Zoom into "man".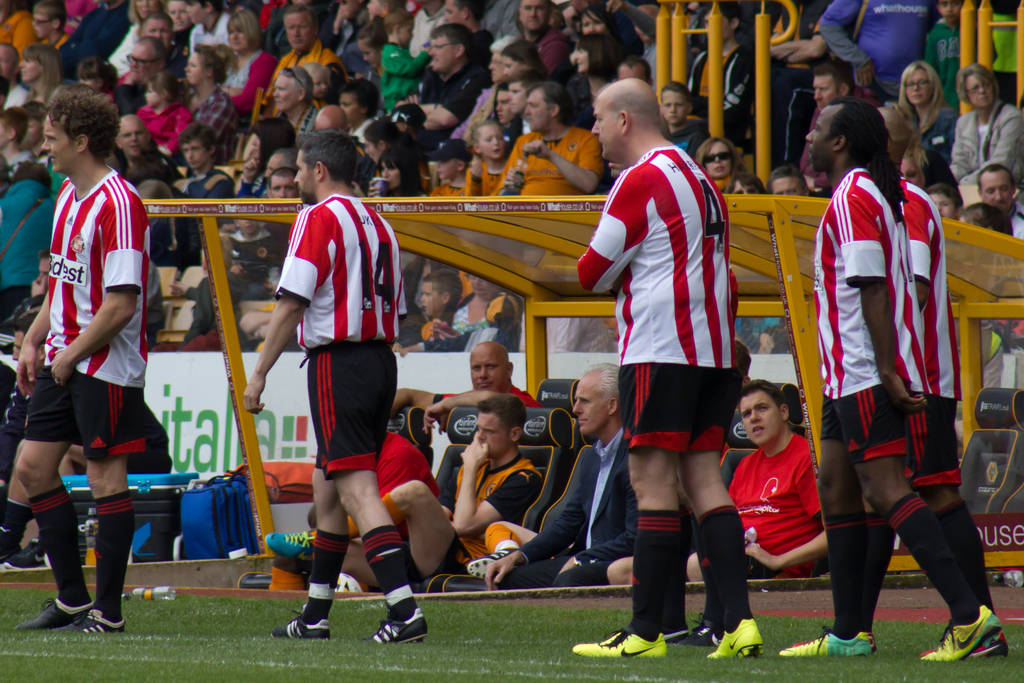
Zoom target: [262,165,300,265].
